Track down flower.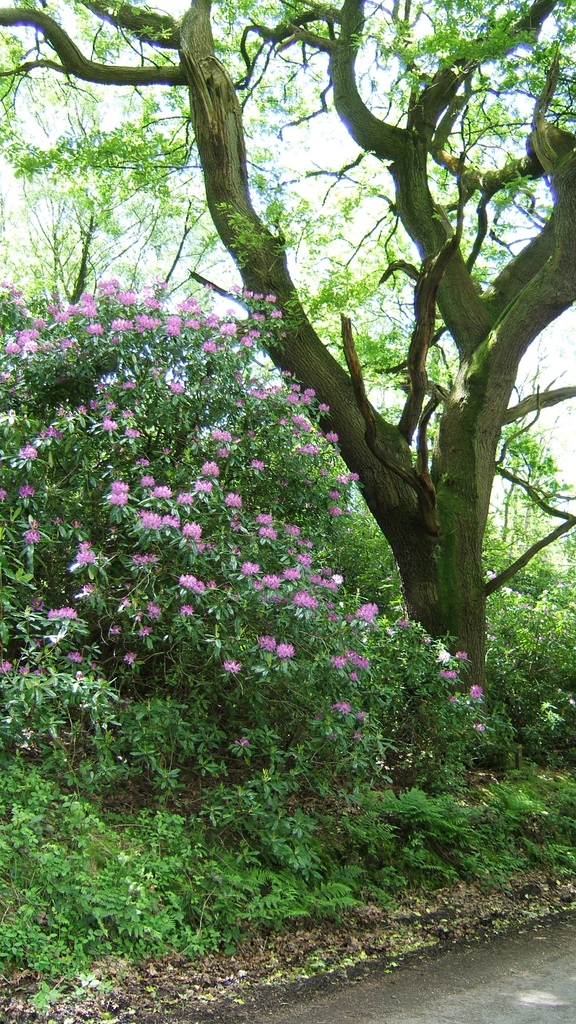
Tracked to (432,643,450,662).
